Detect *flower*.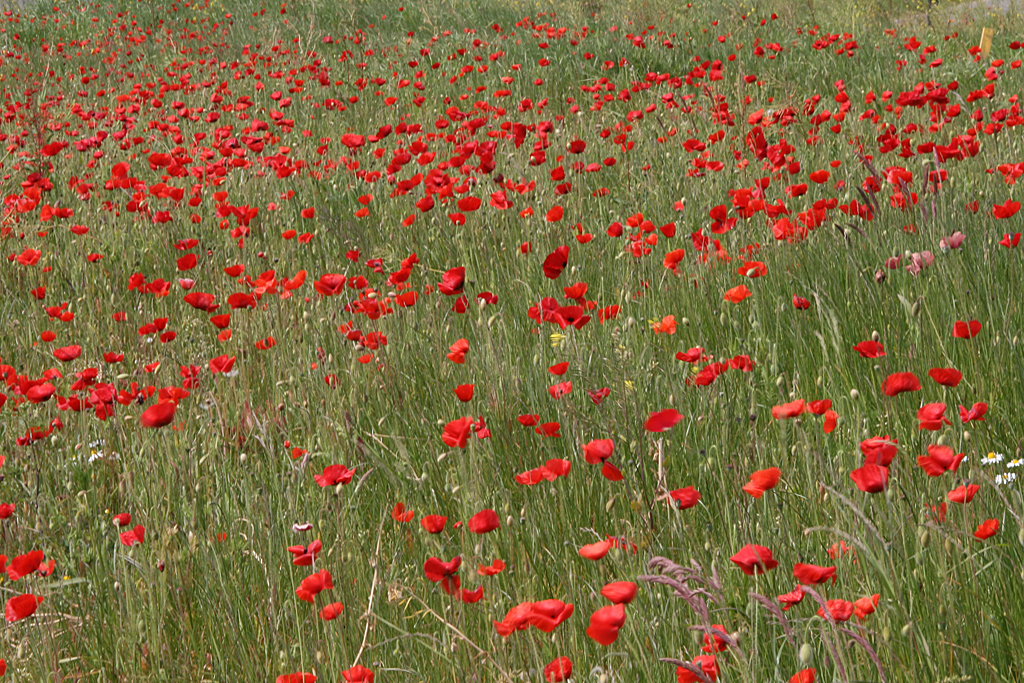
Detected at crop(427, 408, 489, 470).
